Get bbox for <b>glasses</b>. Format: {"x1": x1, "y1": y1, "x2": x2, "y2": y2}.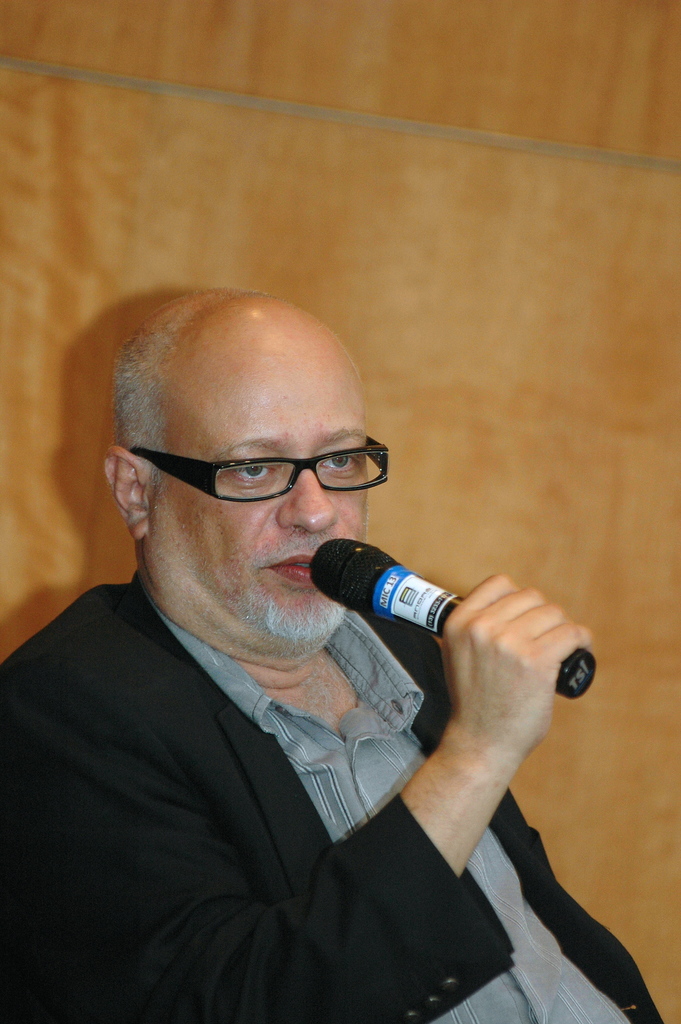
{"x1": 121, "y1": 436, "x2": 403, "y2": 513}.
